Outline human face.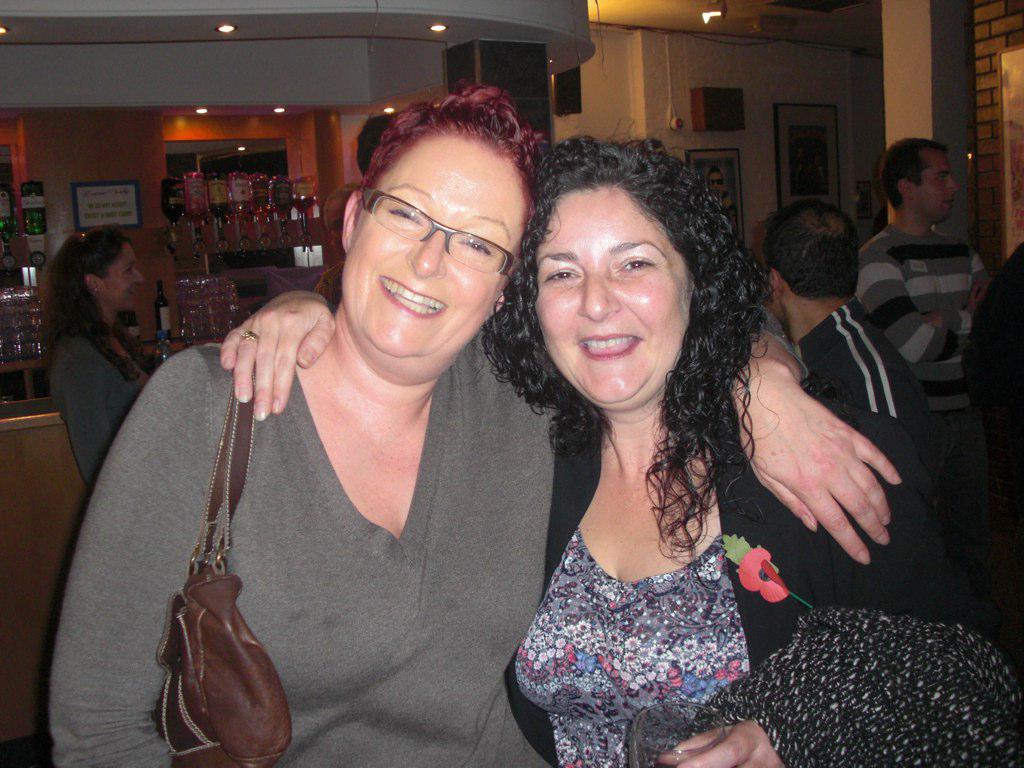
Outline: region(99, 244, 144, 313).
